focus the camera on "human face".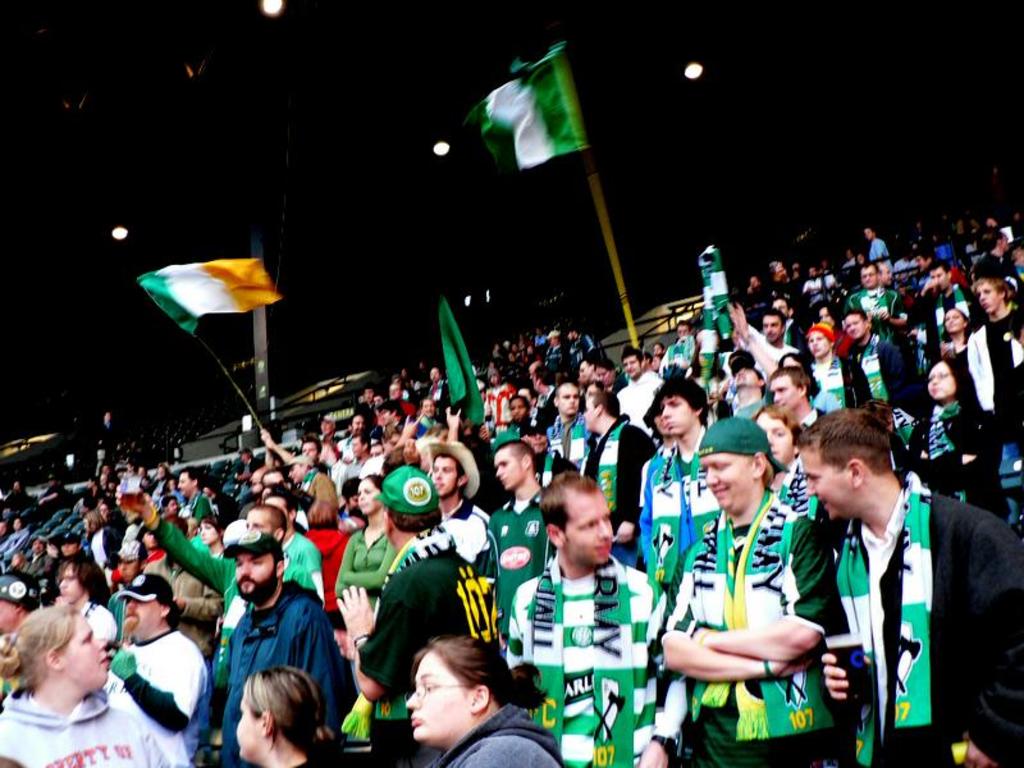
Focus region: detection(923, 362, 955, 401).
